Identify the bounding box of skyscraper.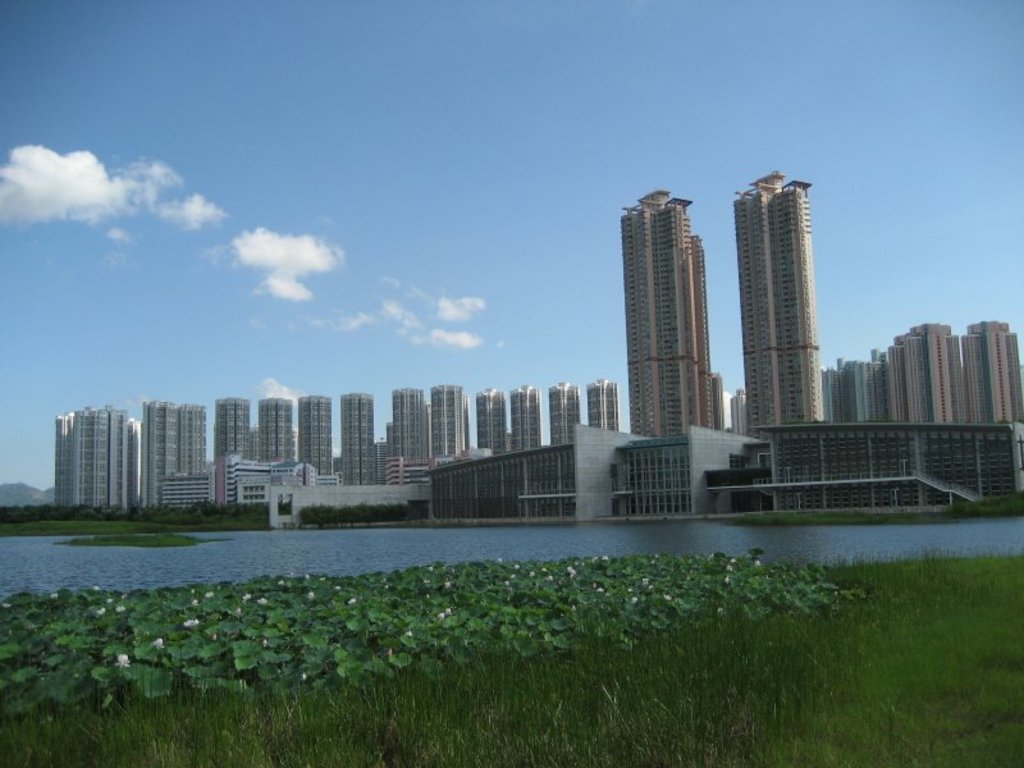
rect(547, 384, 585, 447).
